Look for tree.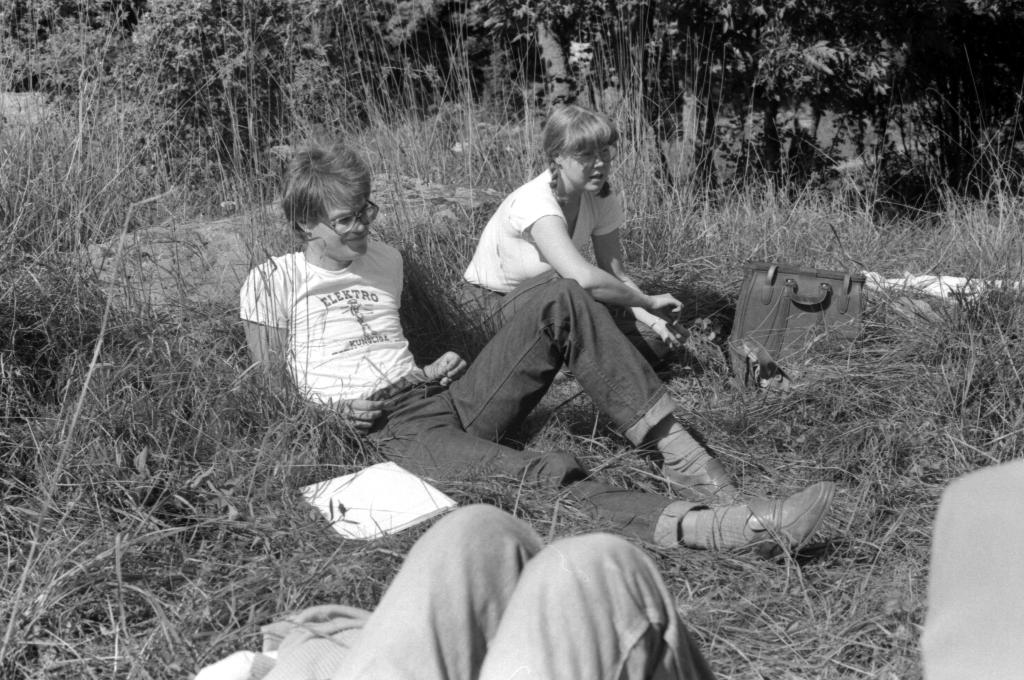
Found: [left=403, top=0, right=919, bottom=204].
